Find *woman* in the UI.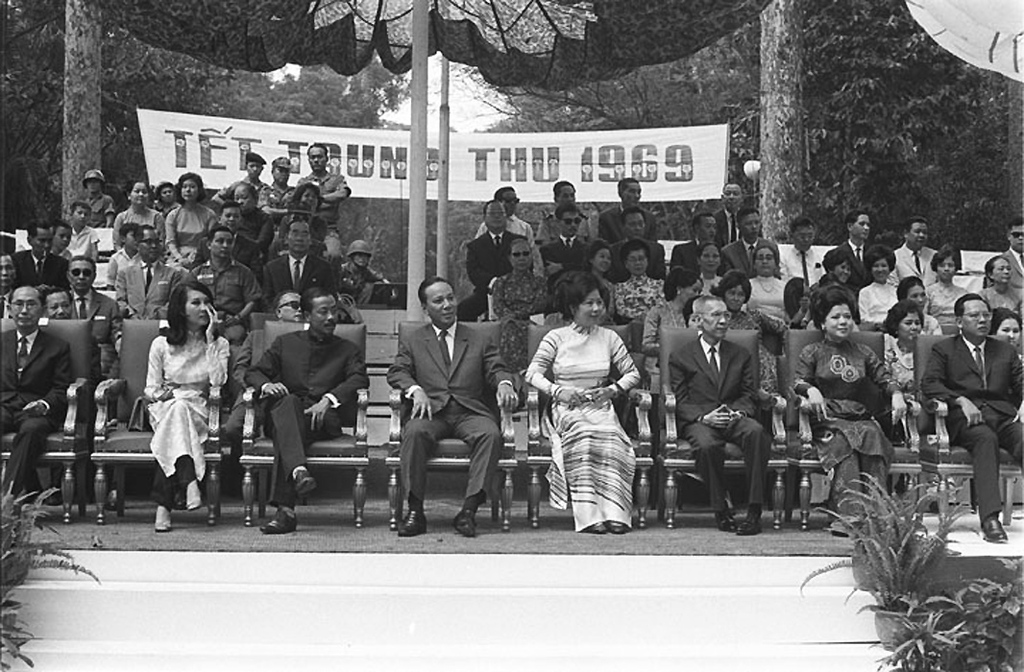
UI element at locate(141, 276, 228, 534).
